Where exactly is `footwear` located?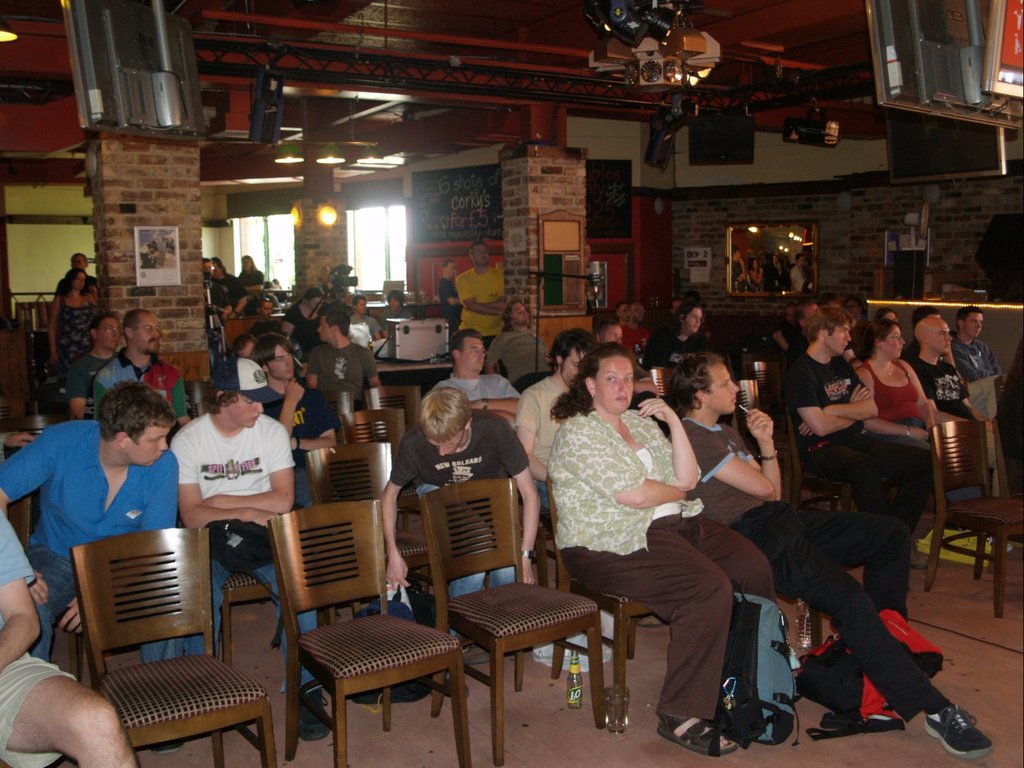
Its bounding box is box(442, 672, 469, 698).
